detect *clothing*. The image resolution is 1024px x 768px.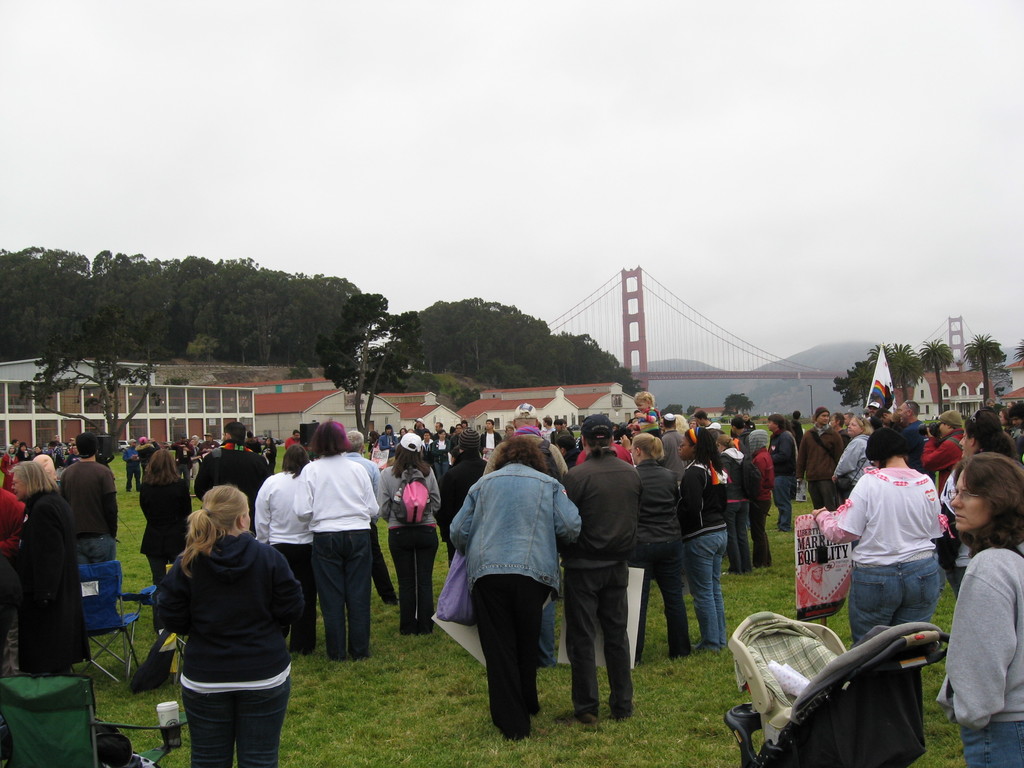
region(479, 430, 504, 456).
